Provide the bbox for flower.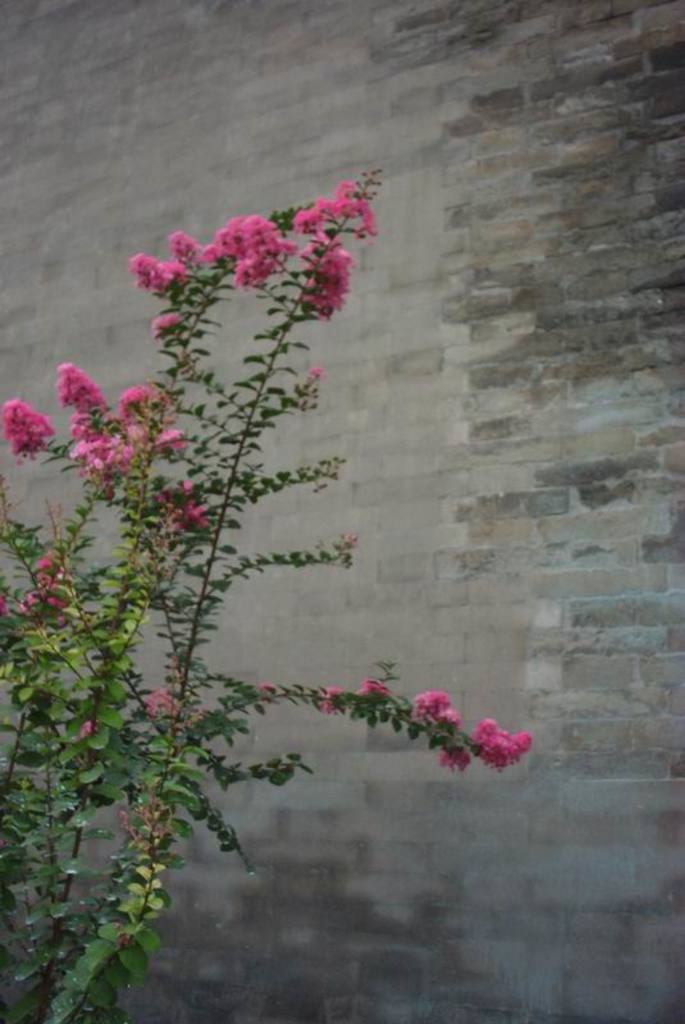
19:556:73:625.
